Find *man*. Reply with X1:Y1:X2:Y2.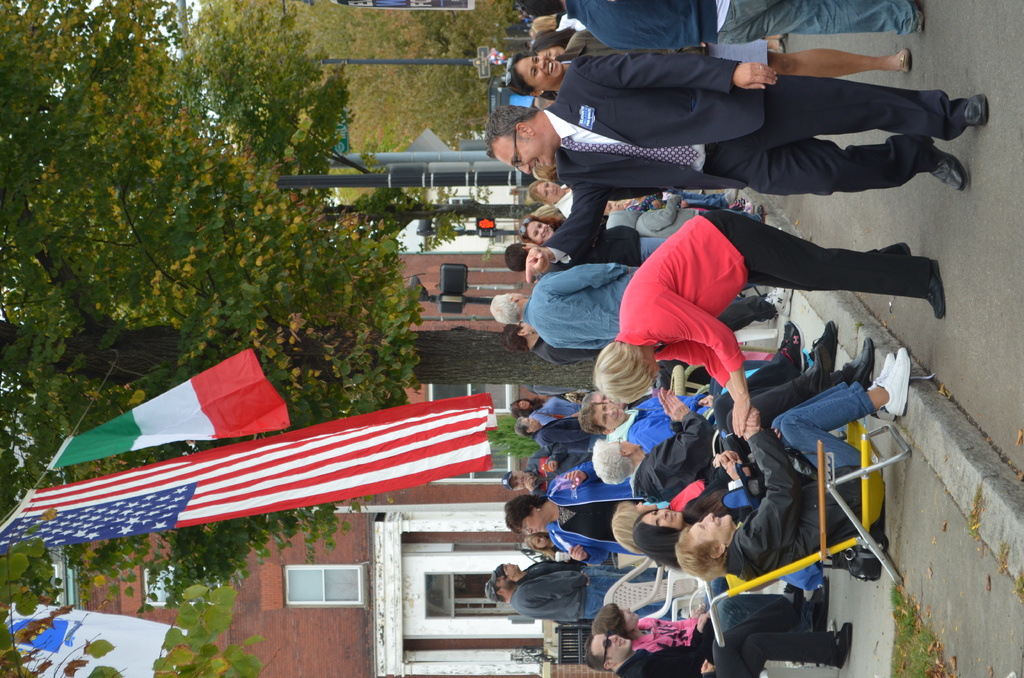
508:446:601:501.
